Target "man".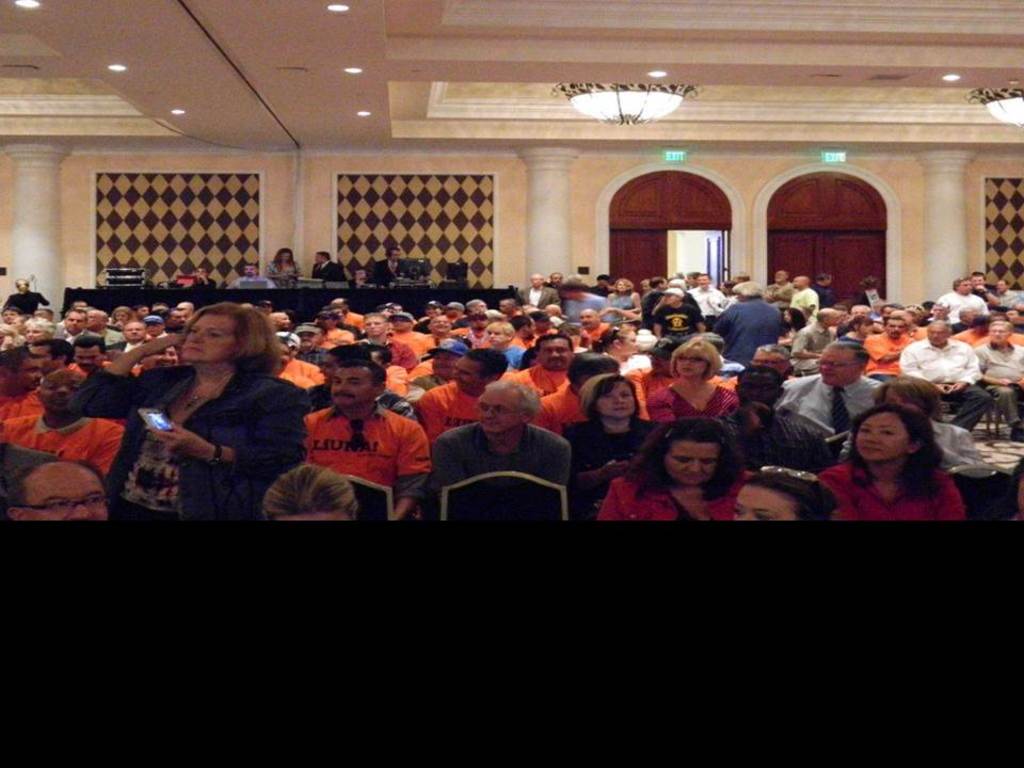
Target region: l=1, t=278, r=46, b=322.
